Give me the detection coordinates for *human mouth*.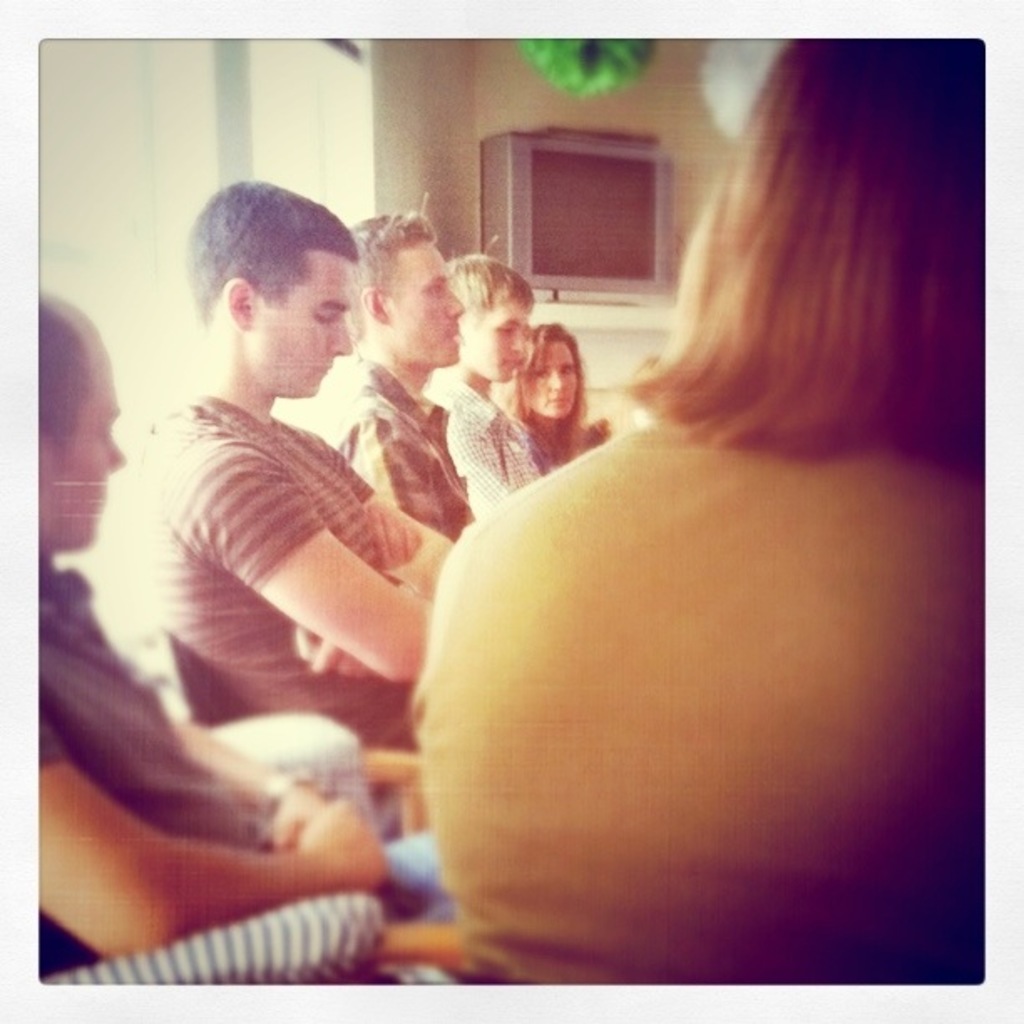
{"x1": 507, "y1": 356, "x2": 524, "y2": 371}.
